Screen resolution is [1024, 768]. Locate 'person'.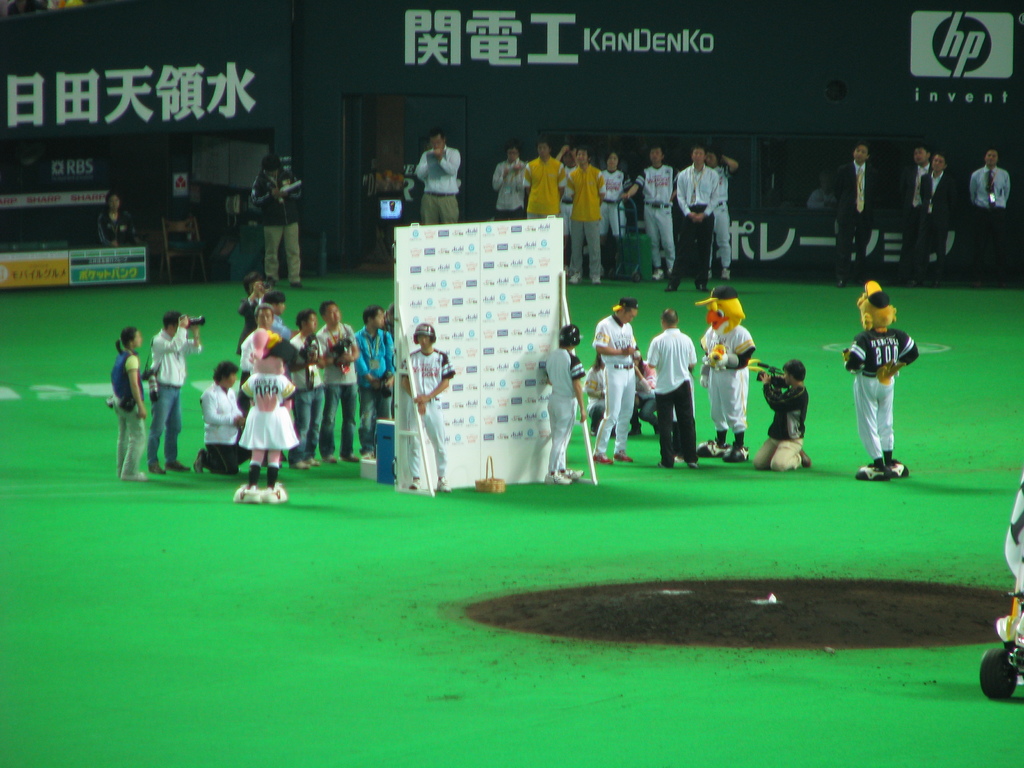
<region>143, 311, 205, 478</region>.
